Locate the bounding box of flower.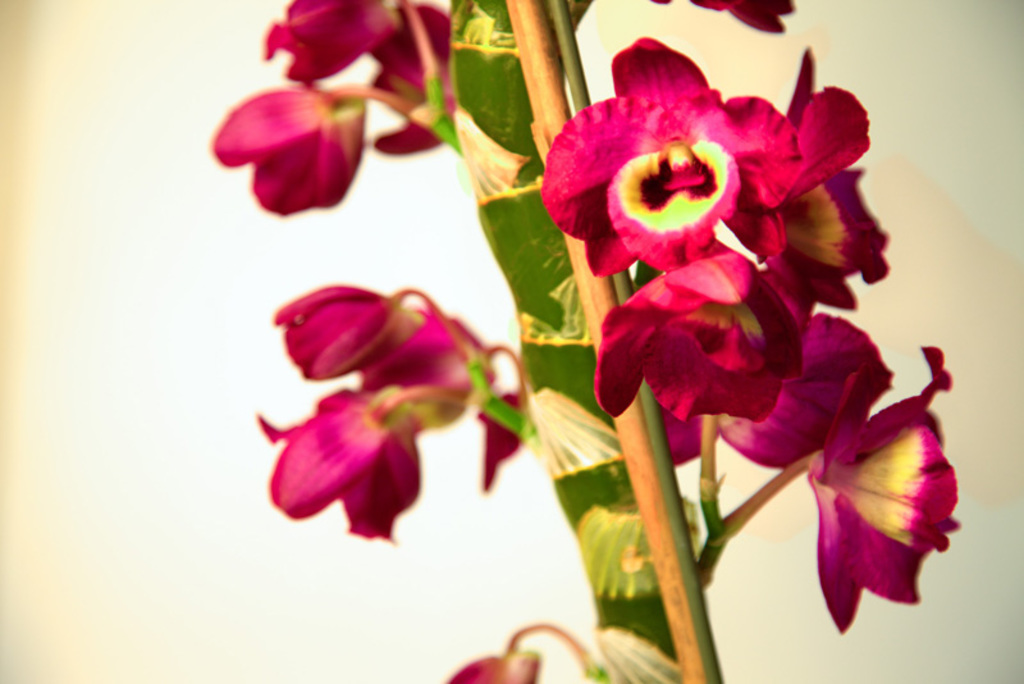
Bounding box: (x1=211, y1=76, x2=376, y2=216).
